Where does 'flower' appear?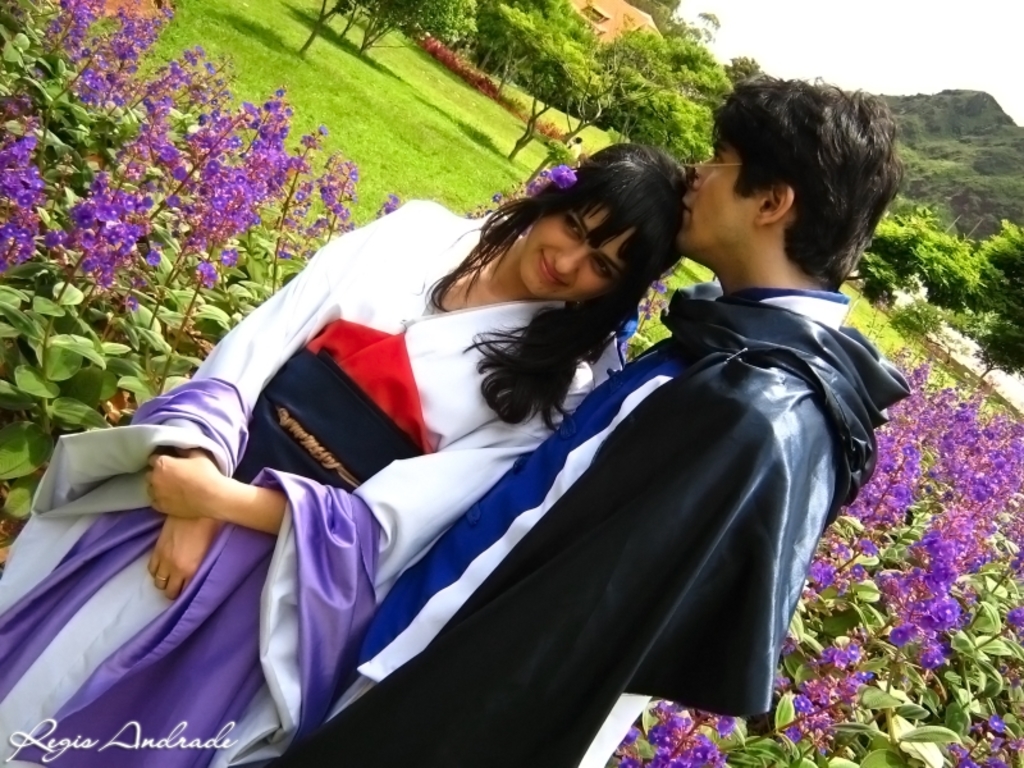
Appears at region(552, 165, 581, 188).
